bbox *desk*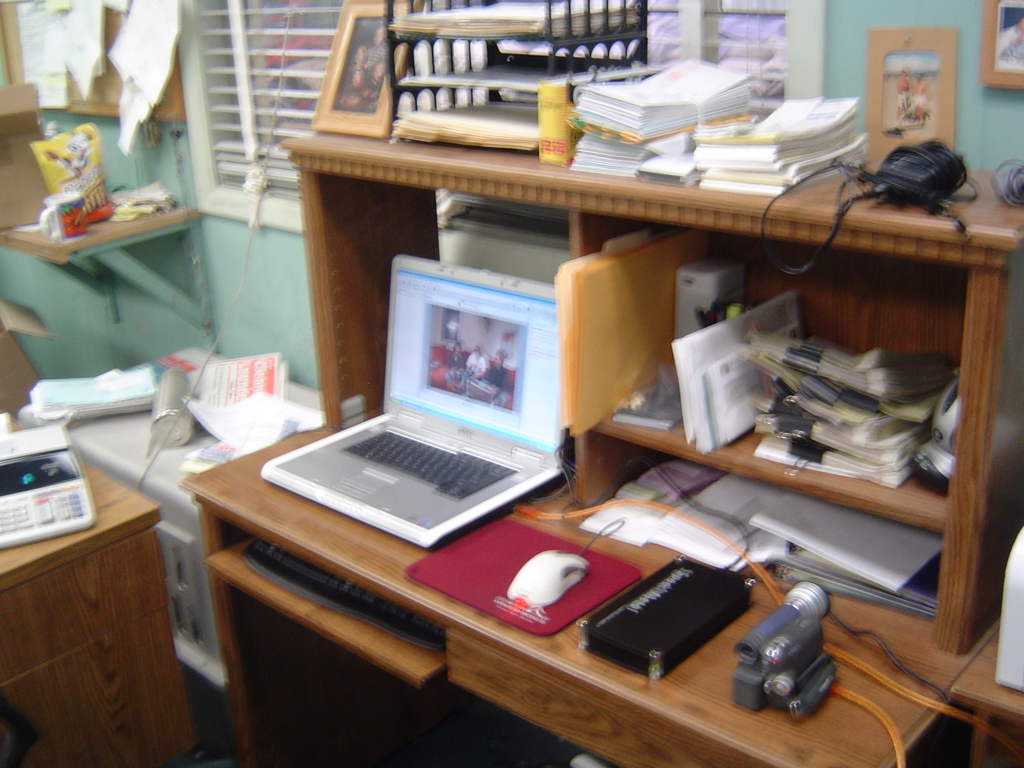
bbox(182, 168, 1021, 767)
